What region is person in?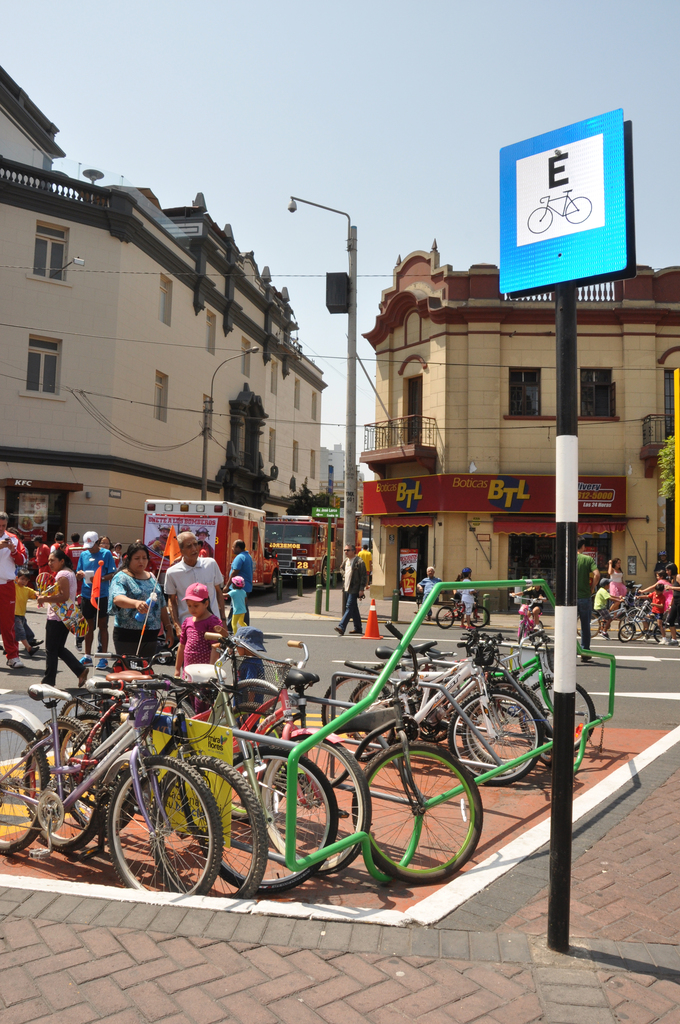
region(511, 578, 540, 623).
